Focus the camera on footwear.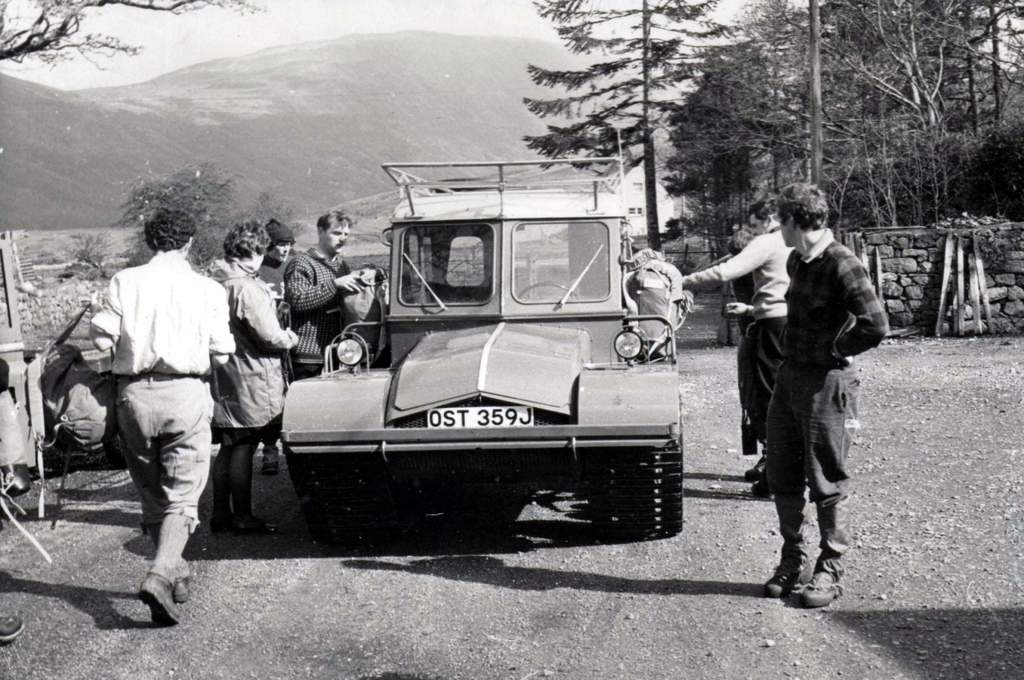
Focus region: left=0, top=611, right=25, bottom=644.
